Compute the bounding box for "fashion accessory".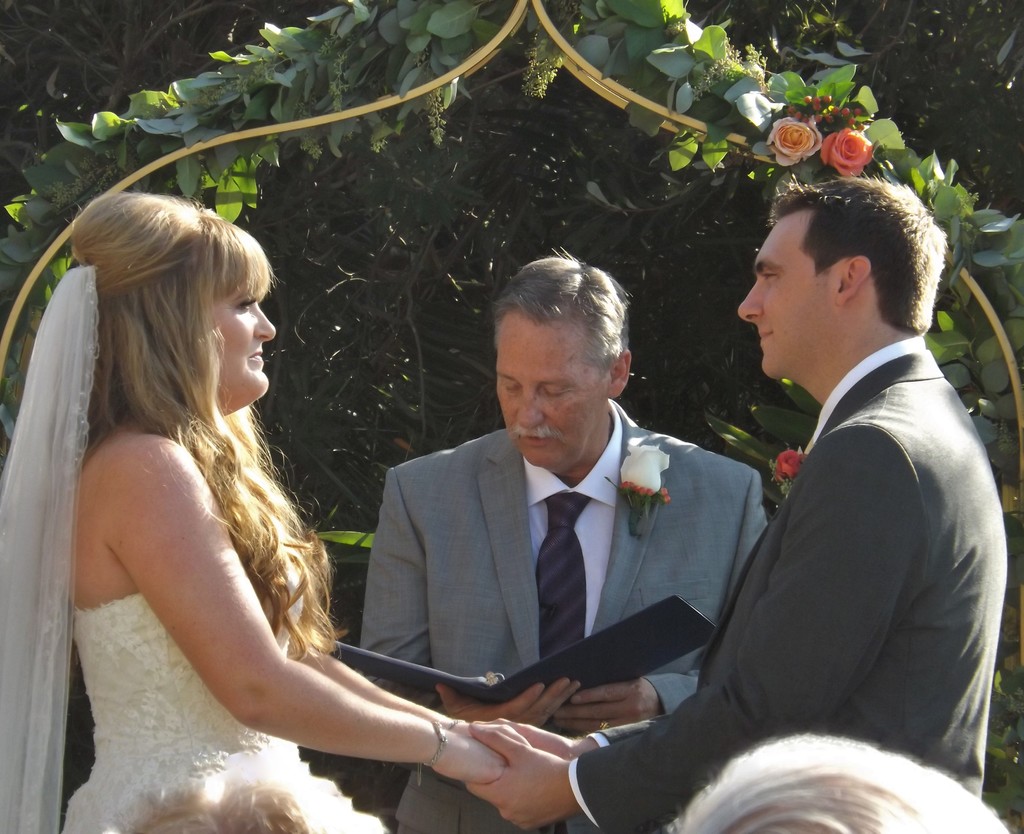
detection(536, 496, 588, 658).
